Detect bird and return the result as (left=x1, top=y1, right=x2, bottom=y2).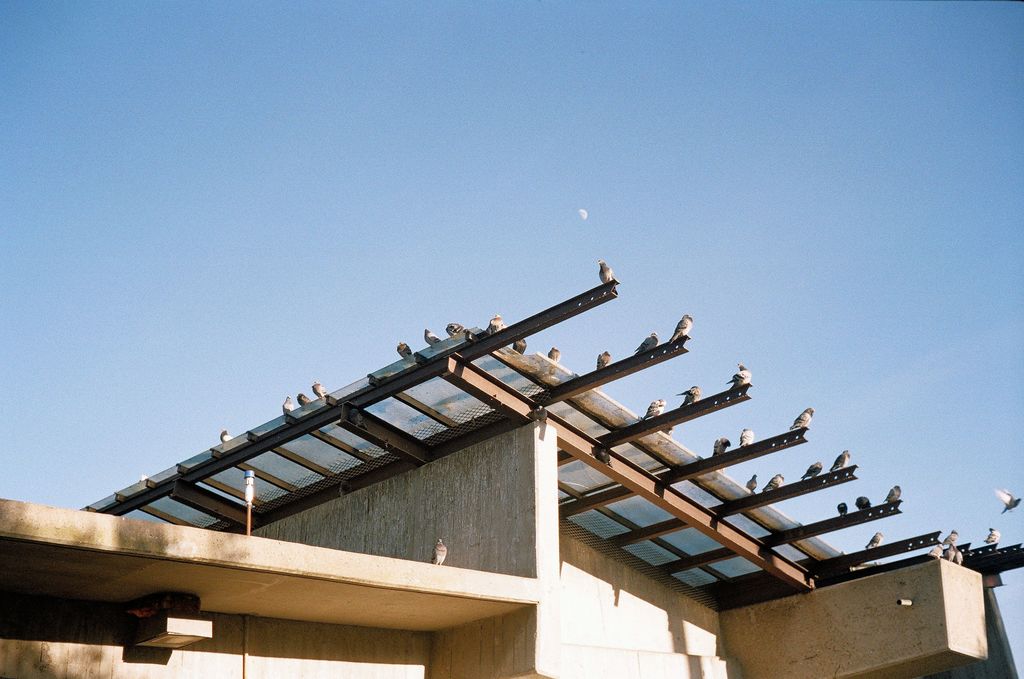
(left=509, top=339, right=525, bottom=356).
